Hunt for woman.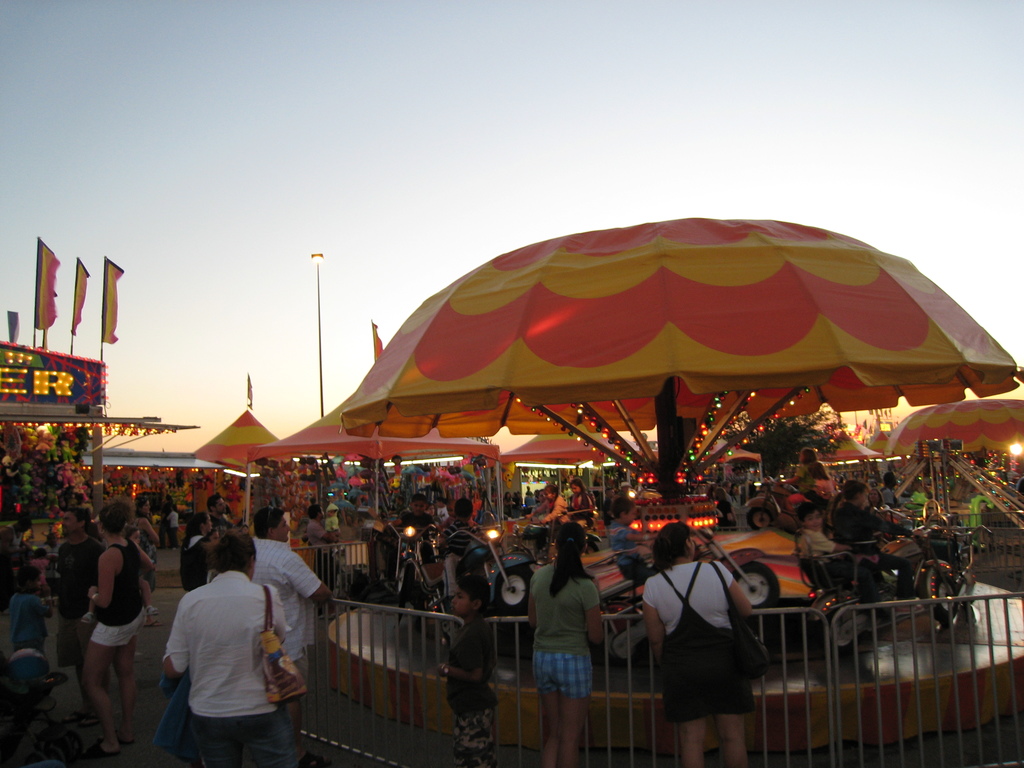
Hunted down at select_region(136, 495, 163, 611).
